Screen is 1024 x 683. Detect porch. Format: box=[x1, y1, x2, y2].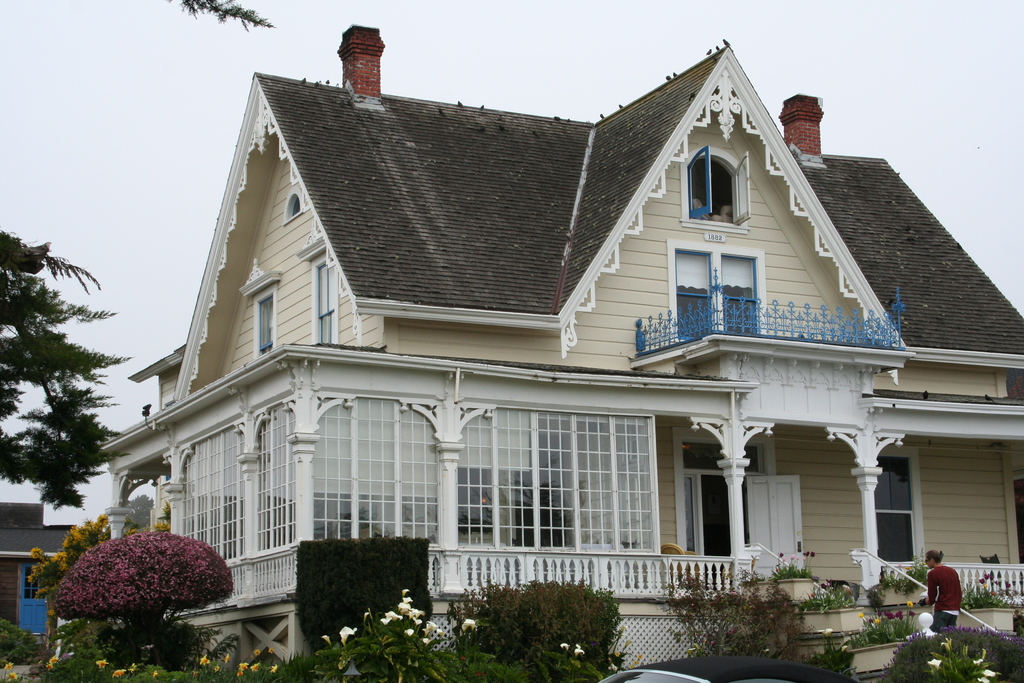
box=[660, 541, 1023, 611].
